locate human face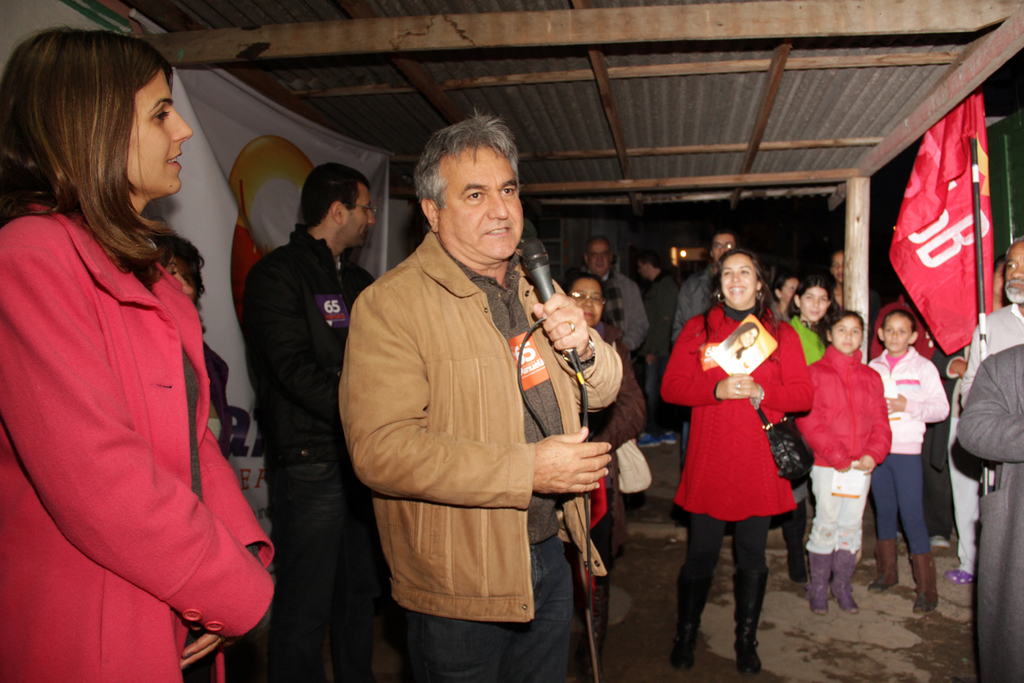
(345,188,377,249)
